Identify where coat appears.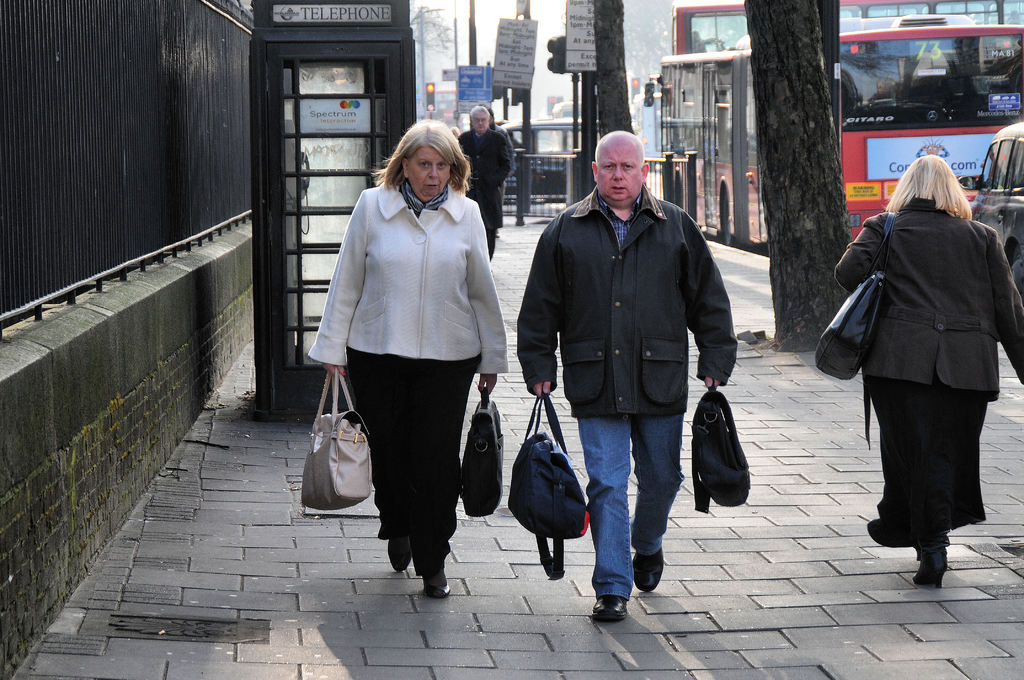
Appears at region(314, 162, 502, 393).
